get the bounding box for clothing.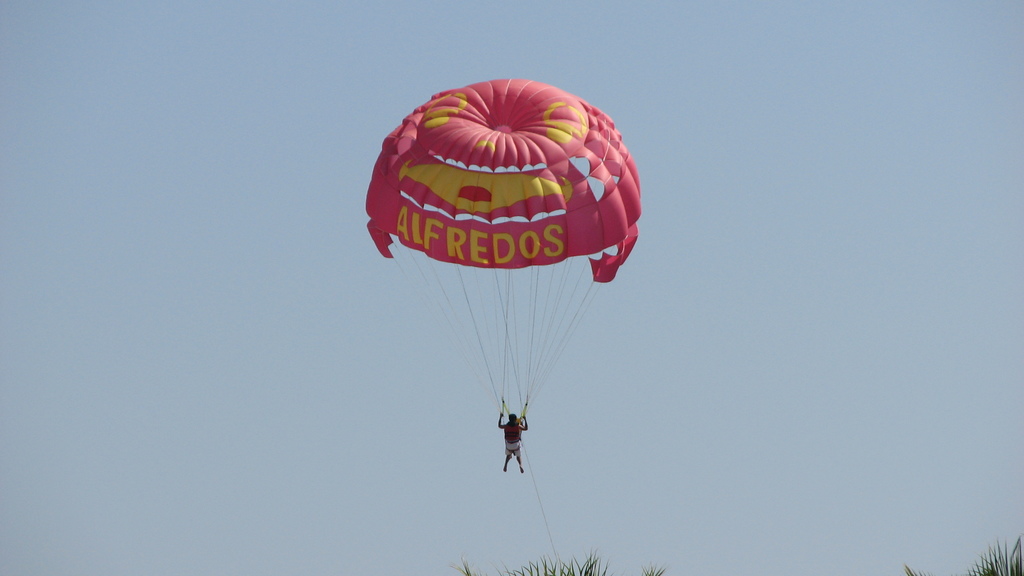
<box>504,425,520,456</box>.
